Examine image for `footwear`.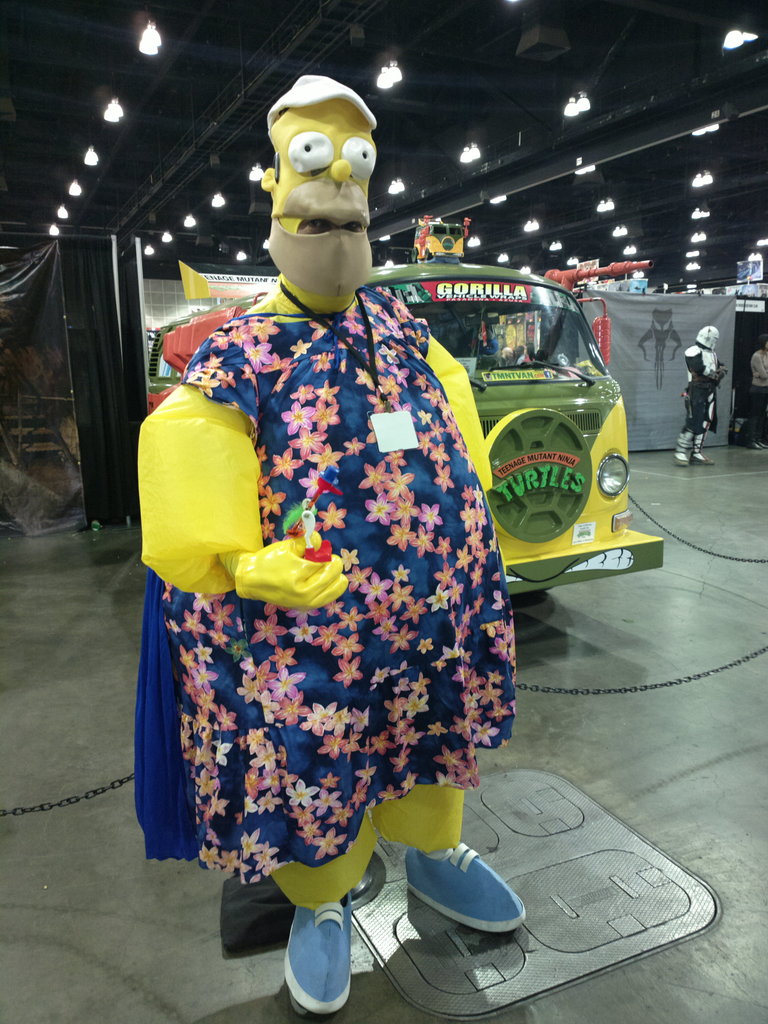
Examination result: 403:834:525:932.
